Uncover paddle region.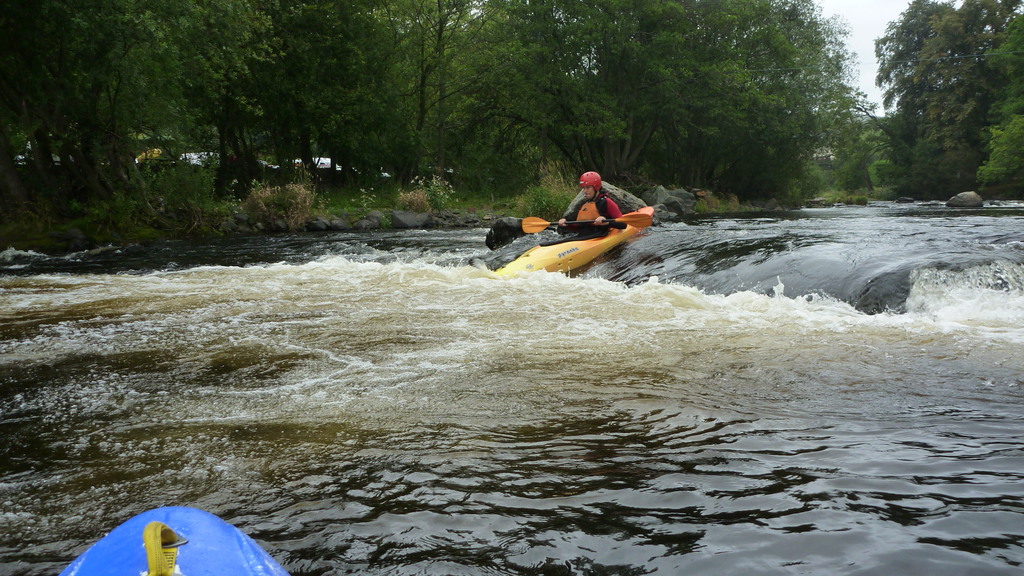
Uncovered: 520 203 653 233.
